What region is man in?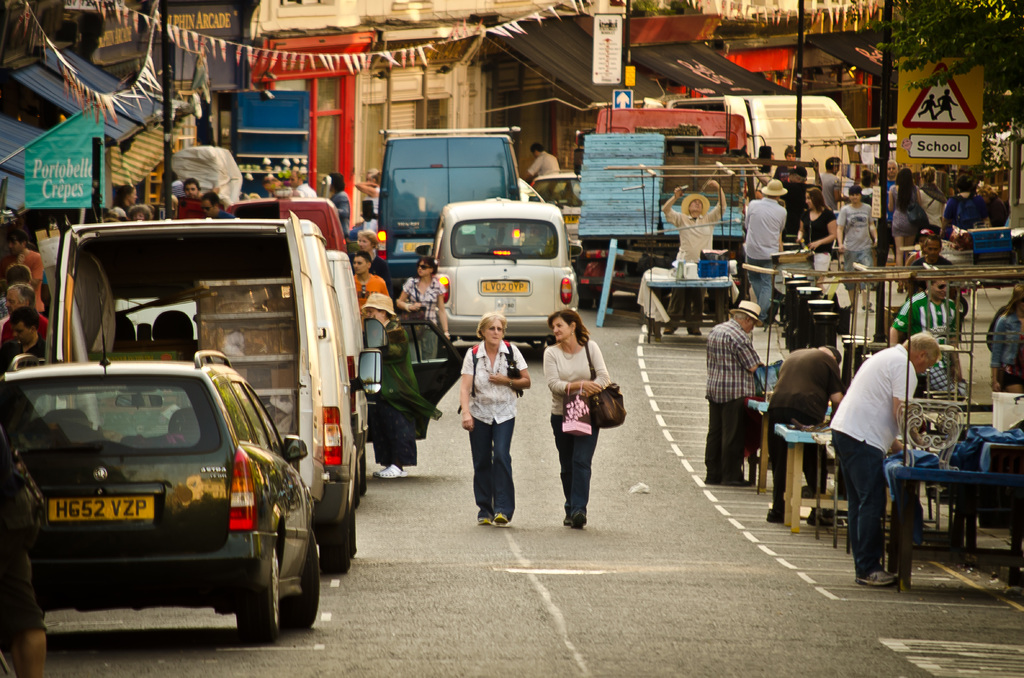
x1=904, y1=236, x2=954, y2=301.
